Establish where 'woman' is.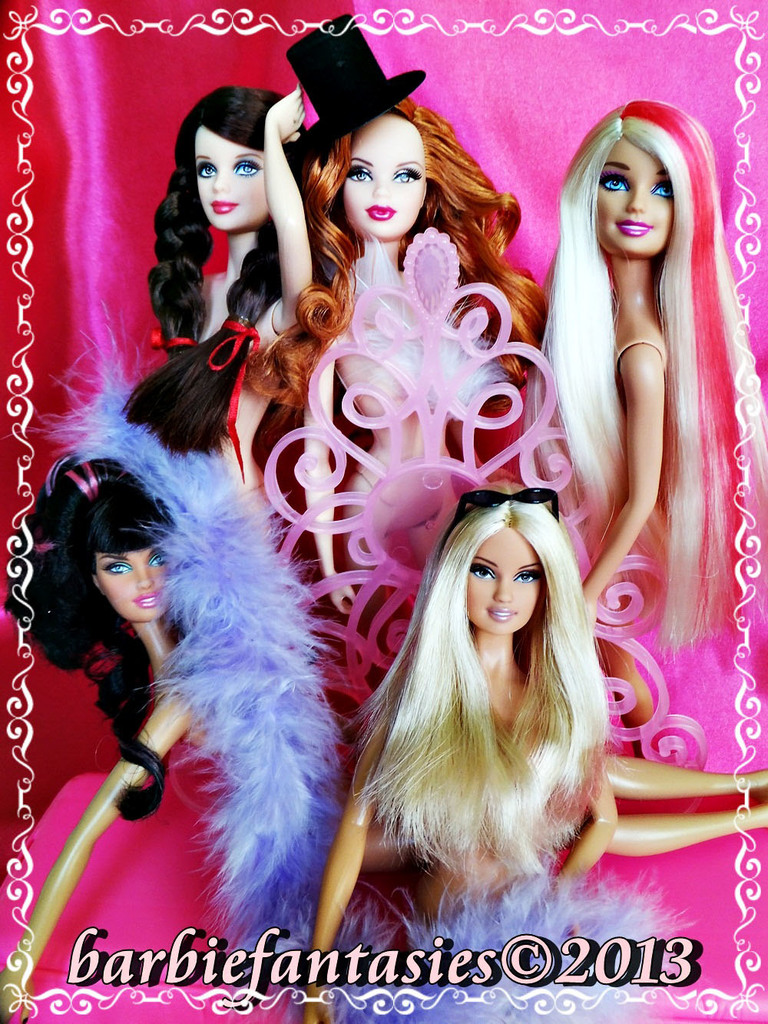
Established at region(144, 86, 320, 592).
